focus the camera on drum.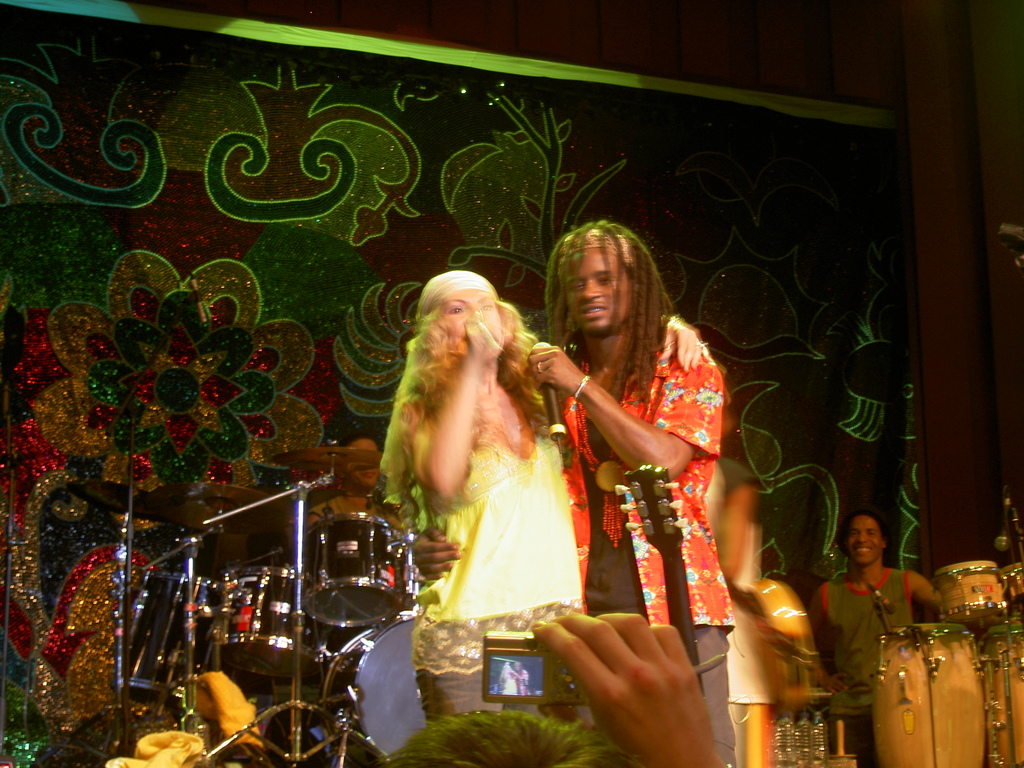
Focus region: <box>217,568,330,678</box>.
